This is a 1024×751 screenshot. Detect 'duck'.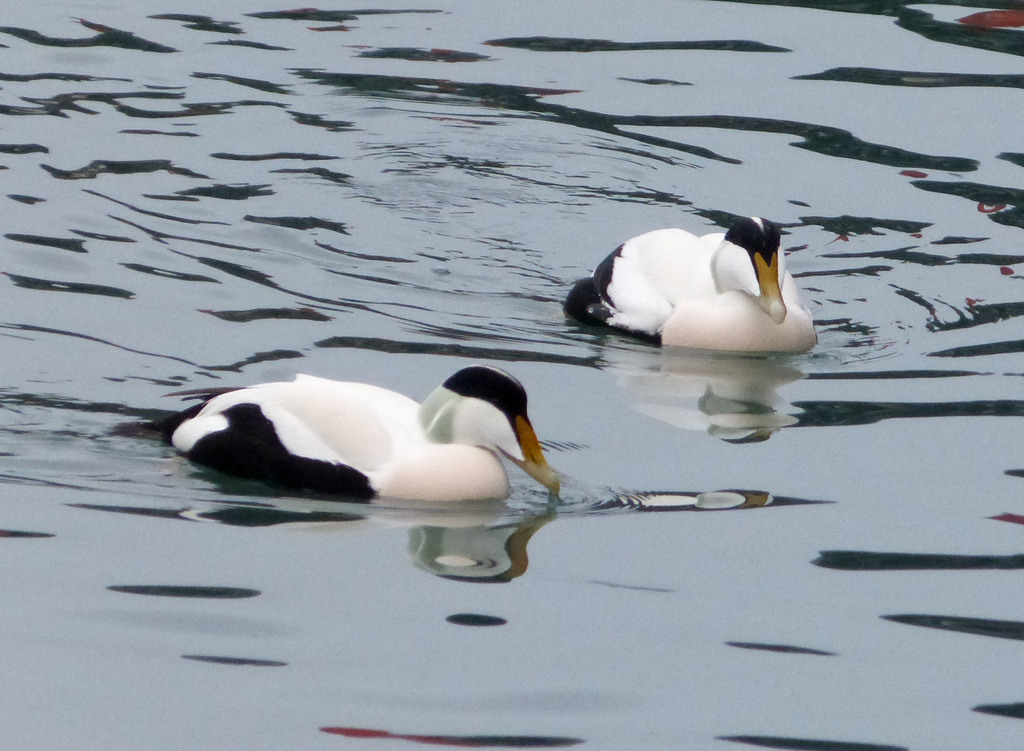
561:214:820:351.
